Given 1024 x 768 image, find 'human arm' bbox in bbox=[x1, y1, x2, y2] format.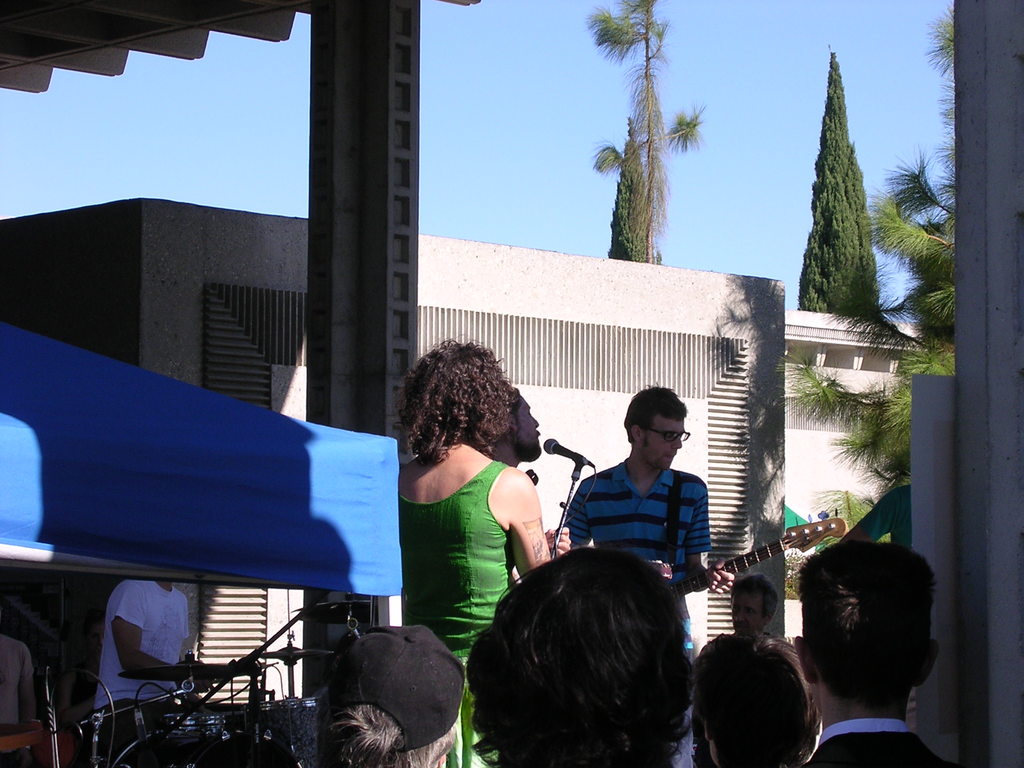
bbox=[17, 648, 46, 724].
